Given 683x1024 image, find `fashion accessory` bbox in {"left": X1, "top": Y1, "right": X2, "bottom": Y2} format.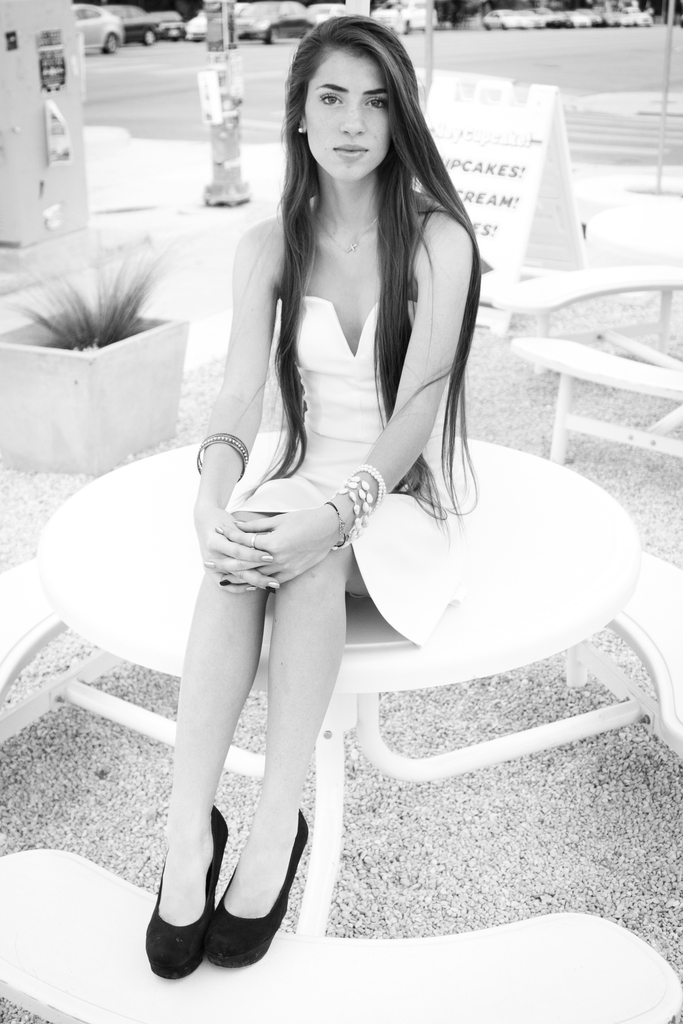
{"left": 196, "top": 435, "right": 251, "bottom": 479}.
